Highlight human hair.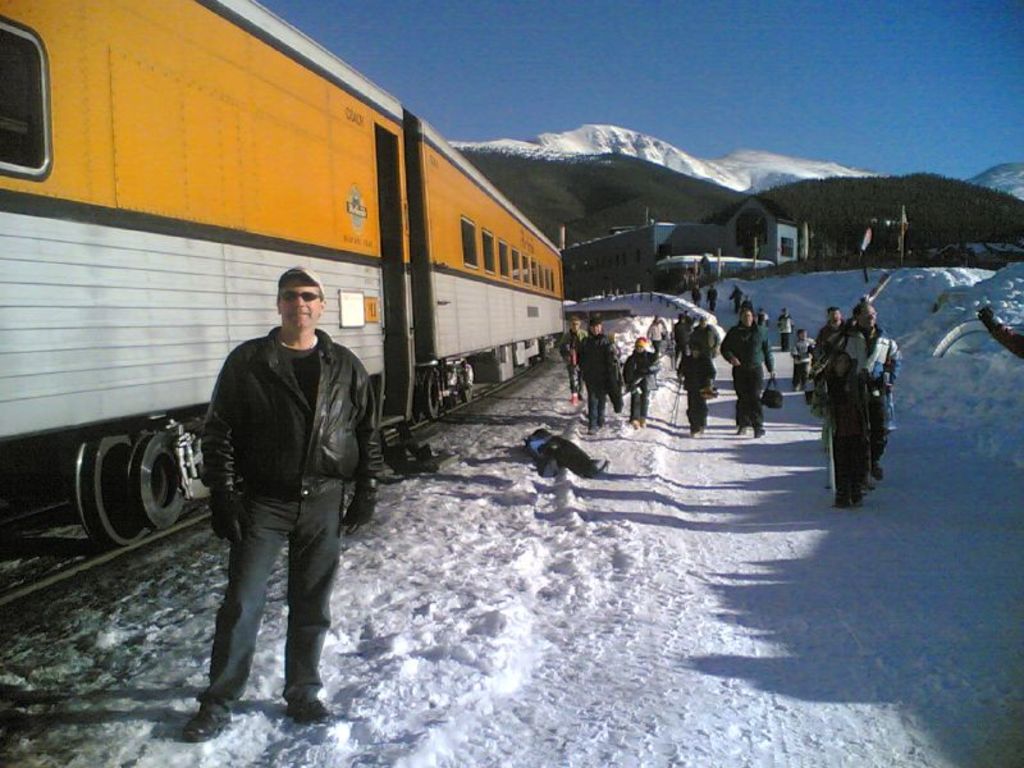
Highlighted region: [left=315, top=288, right=326, bottom=308].
